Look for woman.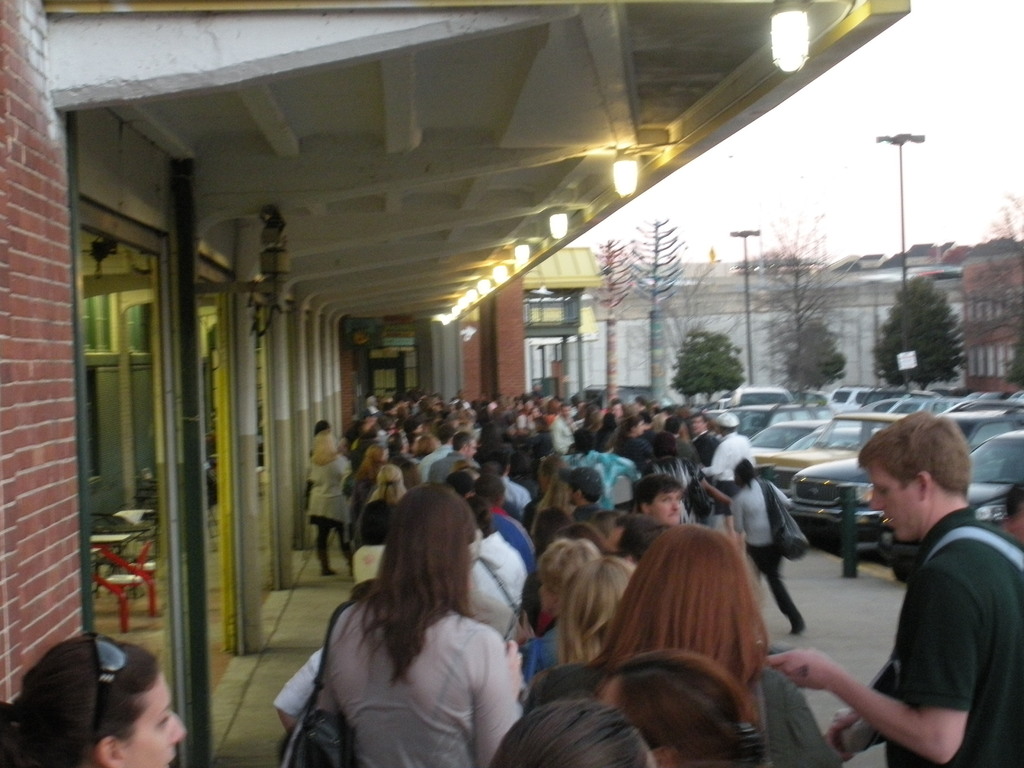
Found: (611, 648, 756, 764).
